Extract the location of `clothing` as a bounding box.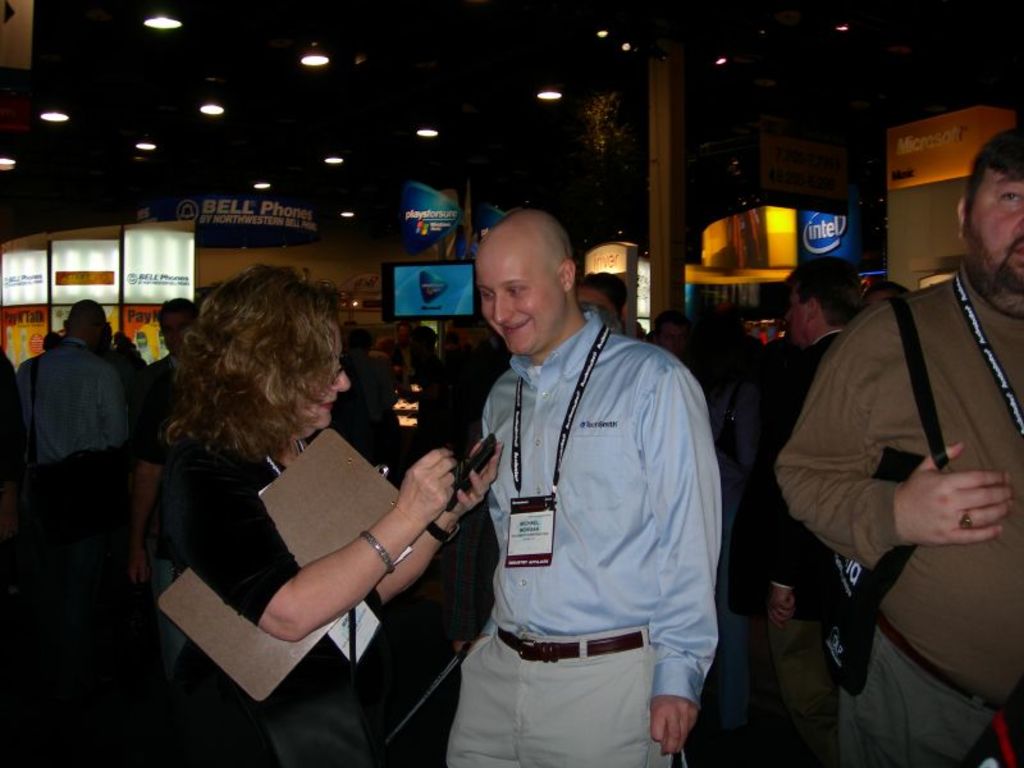
l=10, t=334, r=133, b=614.
